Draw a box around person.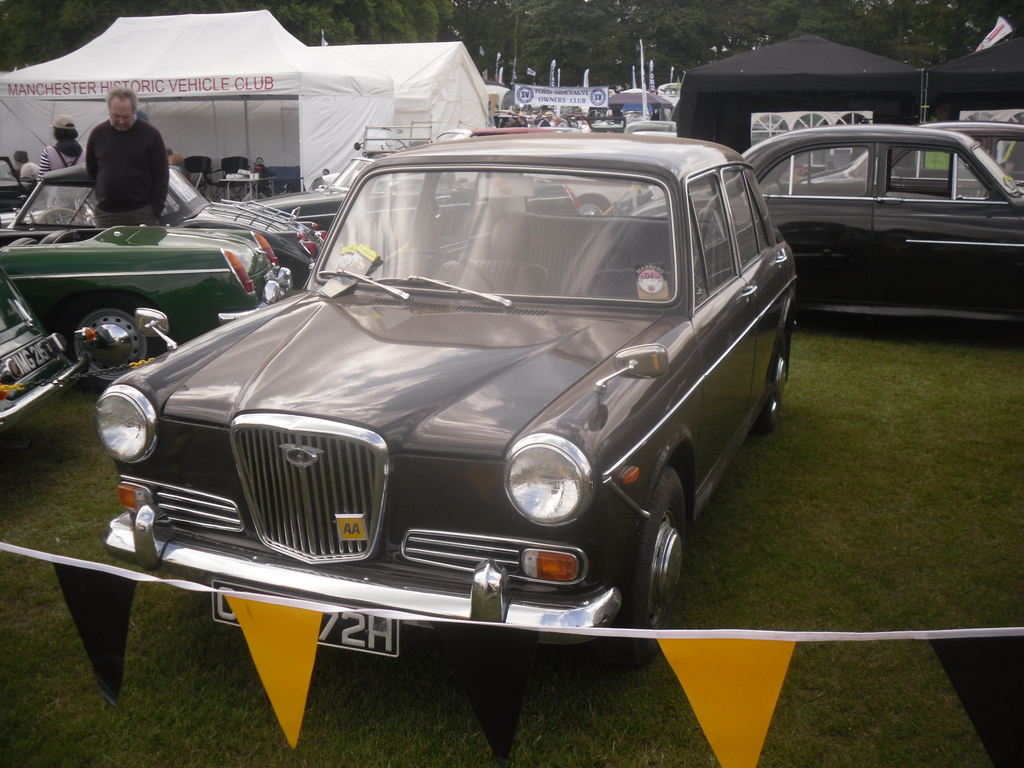
(12,150,36,180).
